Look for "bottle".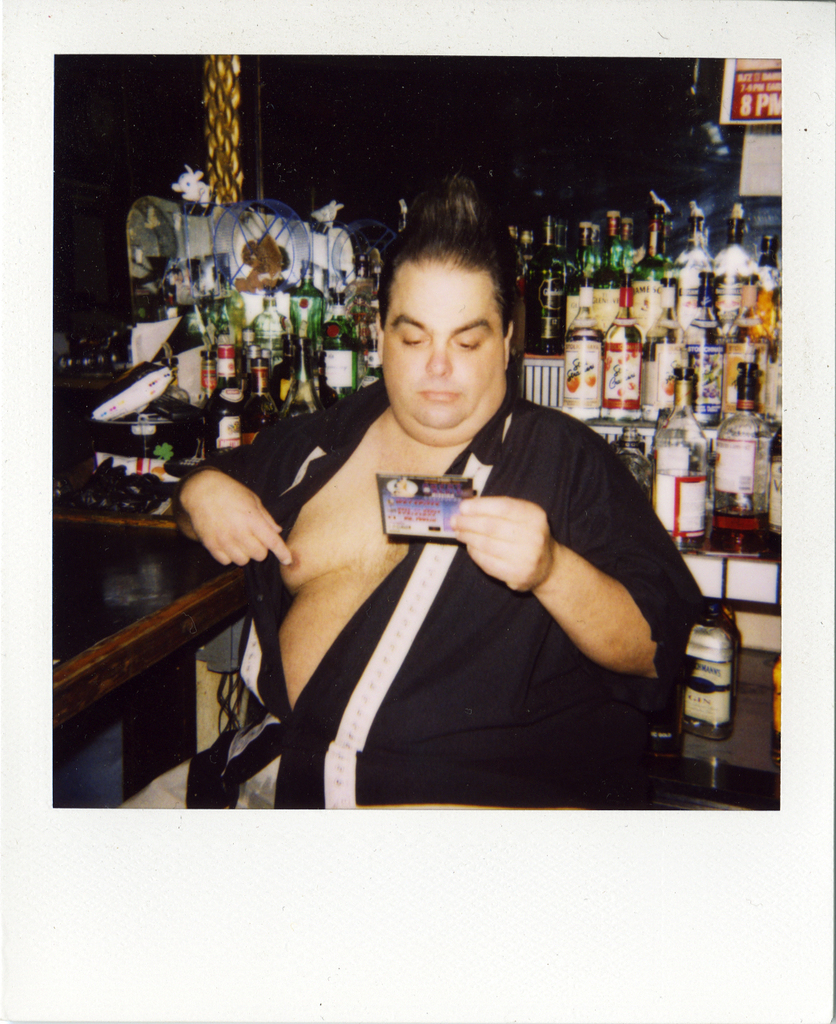
Found: {"x1": 653, "y1": 375, "x2": 711, "y2": 548}.
